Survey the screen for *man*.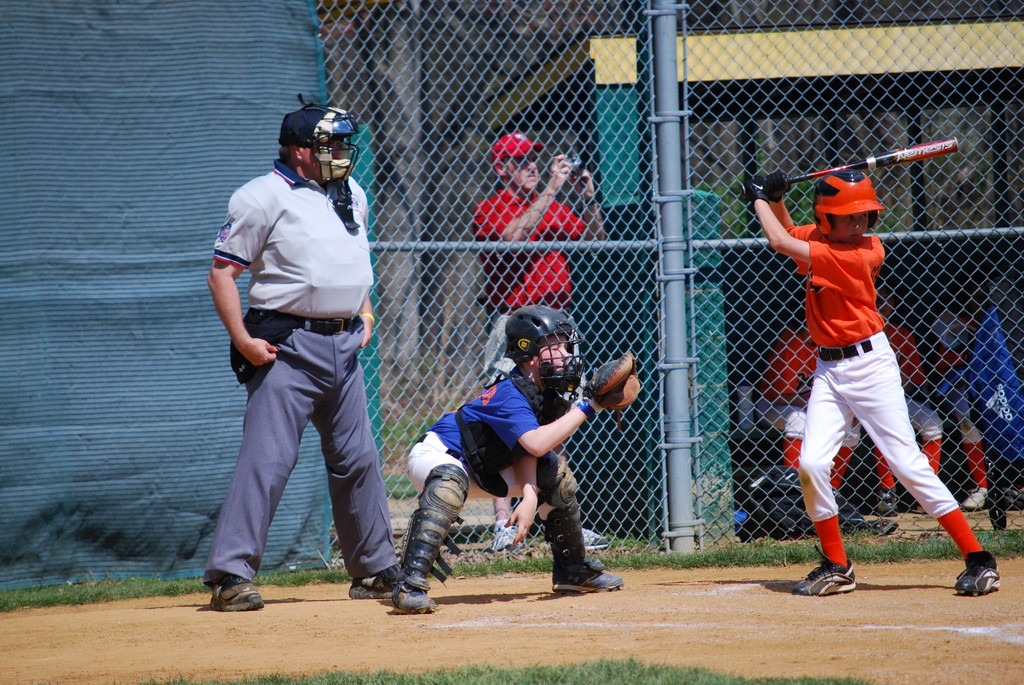
Survey found: [left=476, top=125, right=604, bottom=552].
